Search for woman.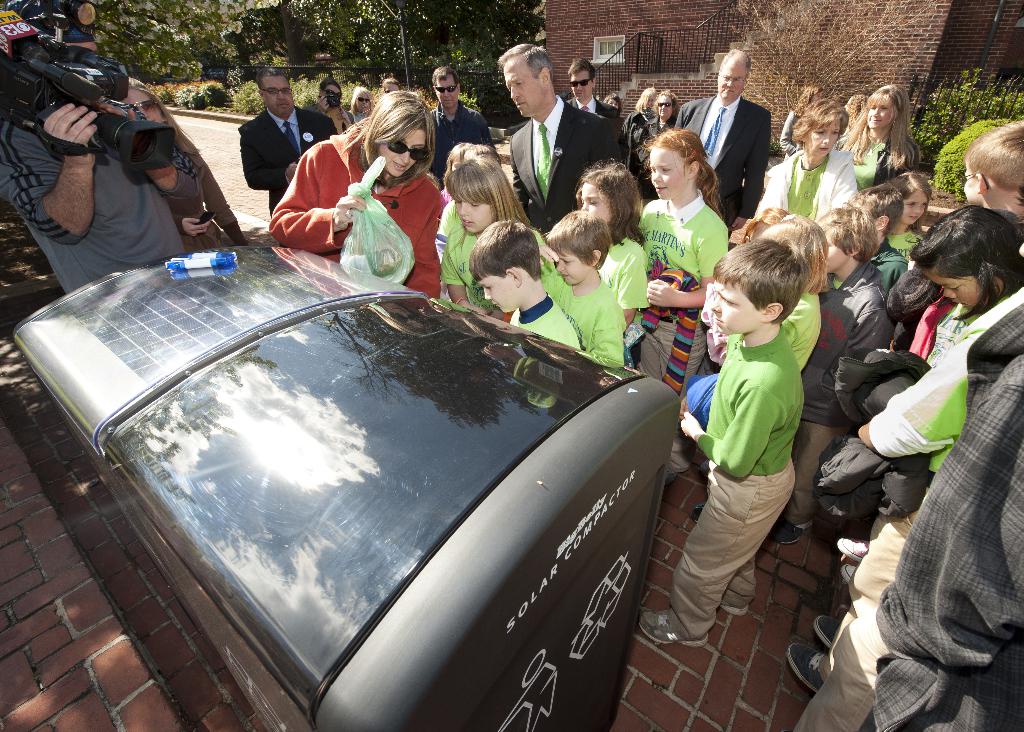
Found at <bbox>602, 93, 619, 113</bbox>.
